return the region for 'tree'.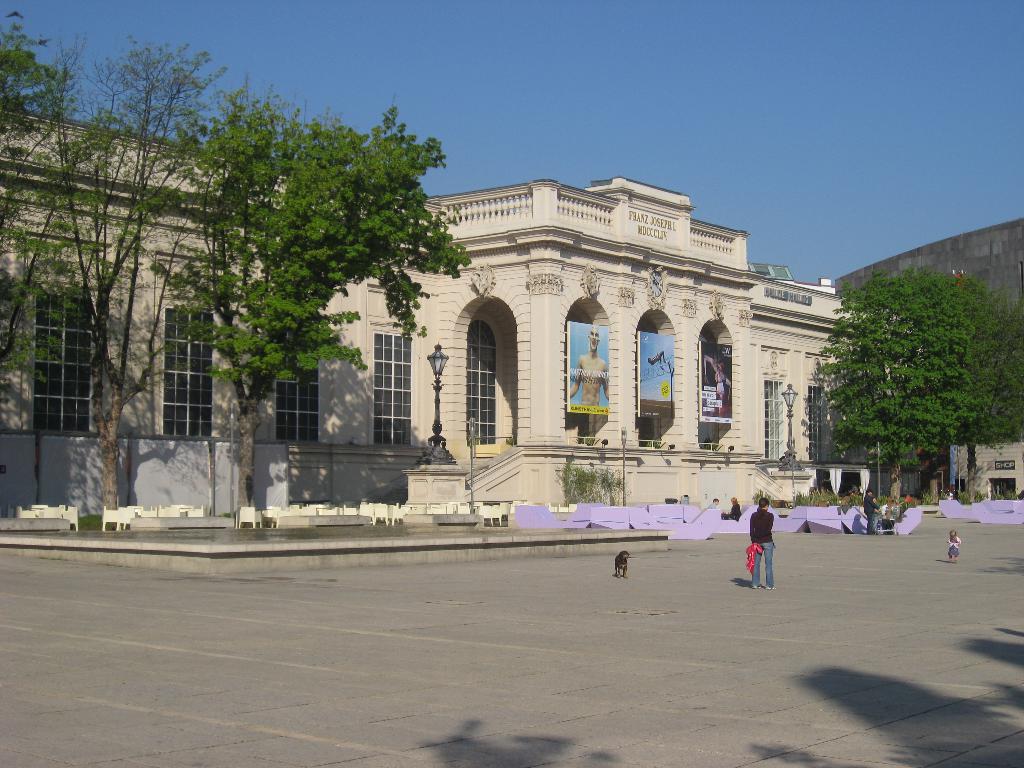
{"x1": 49, "y1": 36, "x2": 247, "y2": 505}.
